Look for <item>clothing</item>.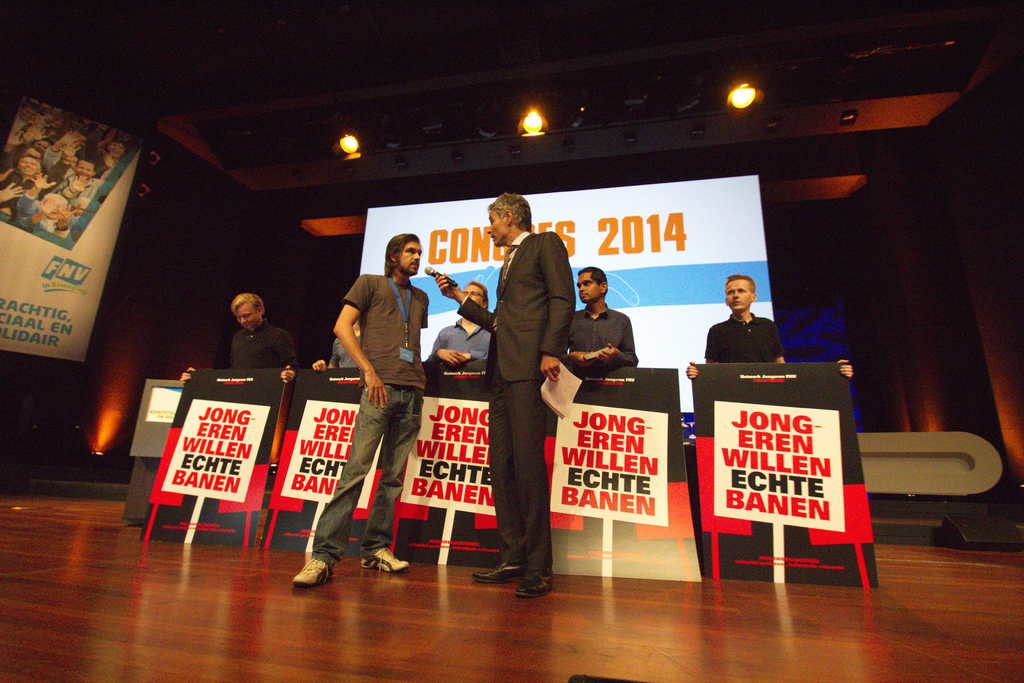
Found: 303/266/430/567.
